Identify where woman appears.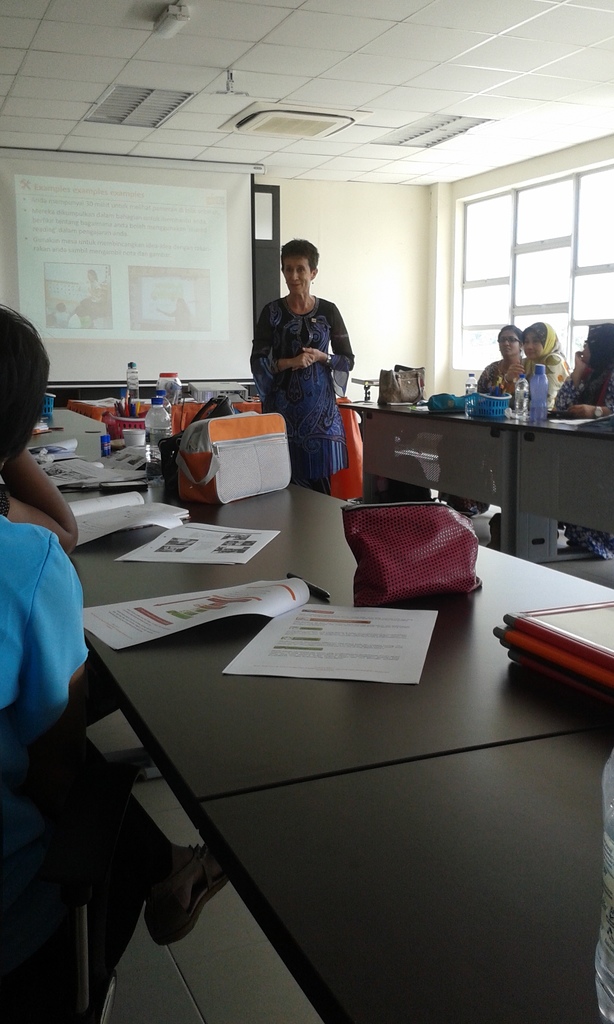
Appears at [left=472, top=323, right=528, bottom=403].
